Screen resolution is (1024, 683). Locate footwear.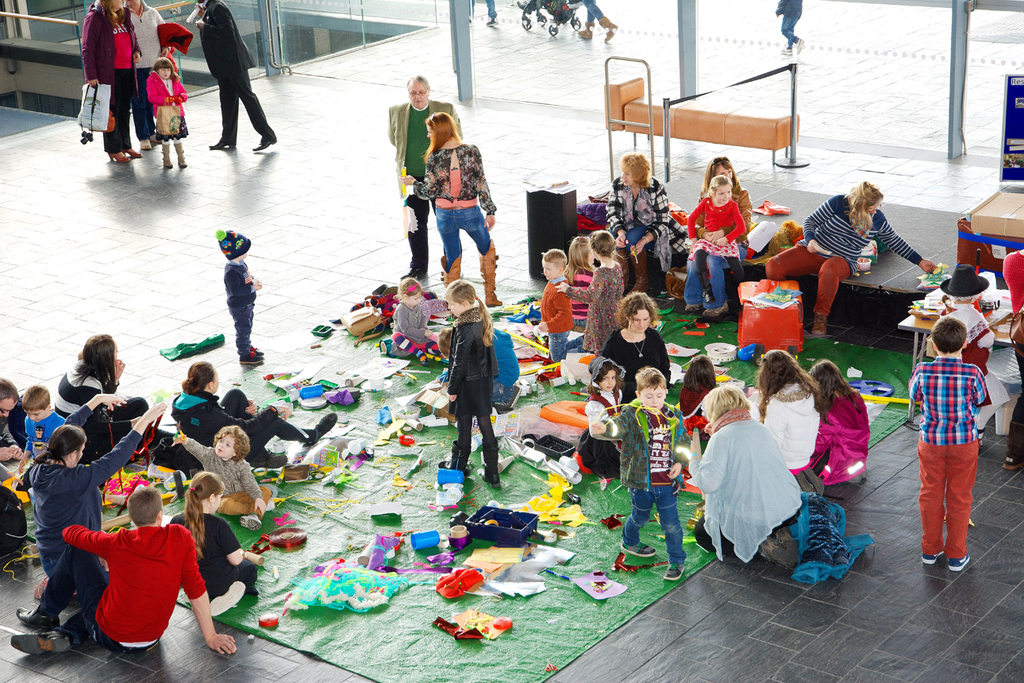
box(704, 300, 727, 318).
